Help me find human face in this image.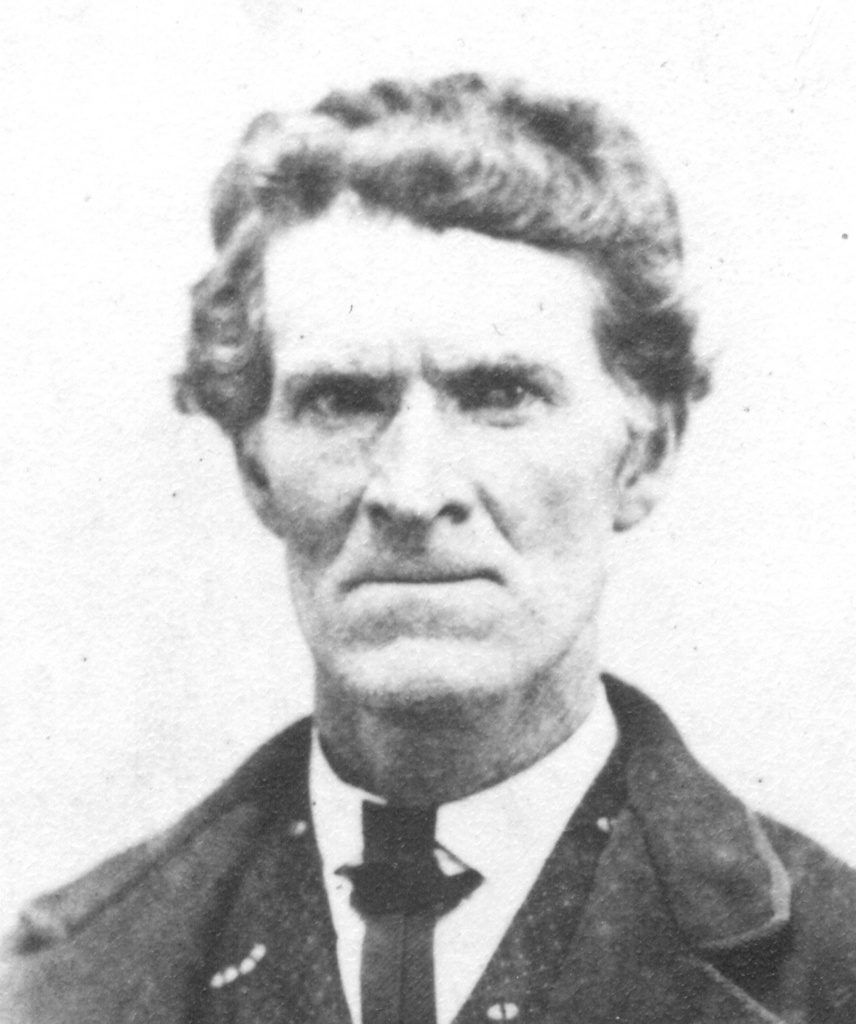
Found it: detection(266, 193, 632, 726).
